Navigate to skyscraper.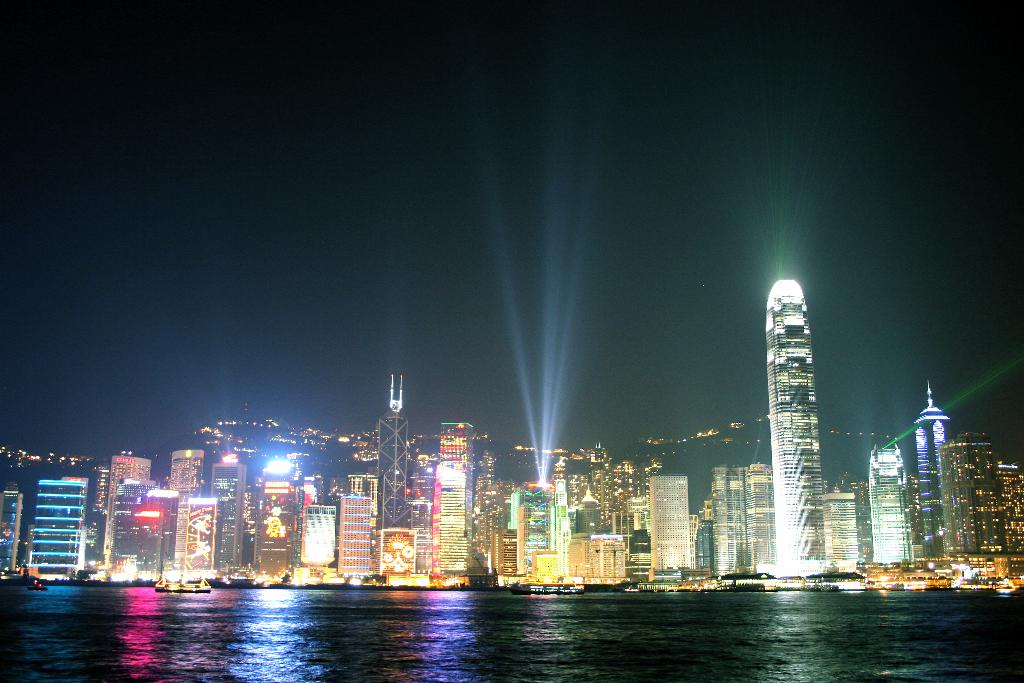
Navigation target: 439, 419, 477, 582.
